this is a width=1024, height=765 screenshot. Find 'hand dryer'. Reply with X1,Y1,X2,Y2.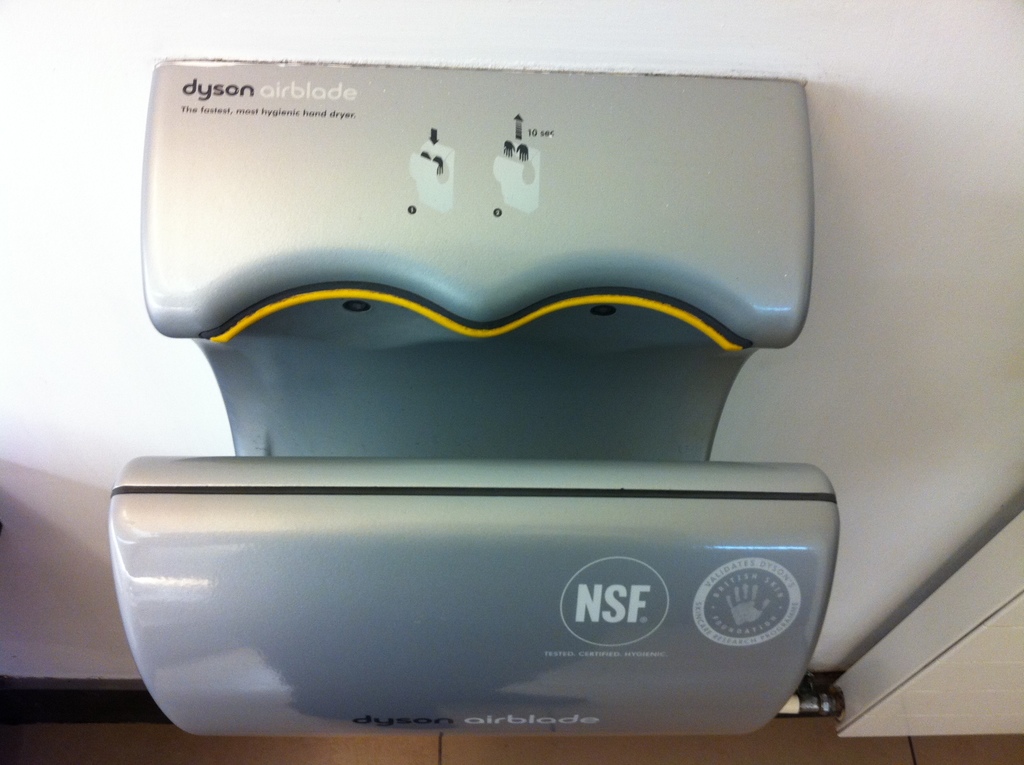
108,57,842,739.
